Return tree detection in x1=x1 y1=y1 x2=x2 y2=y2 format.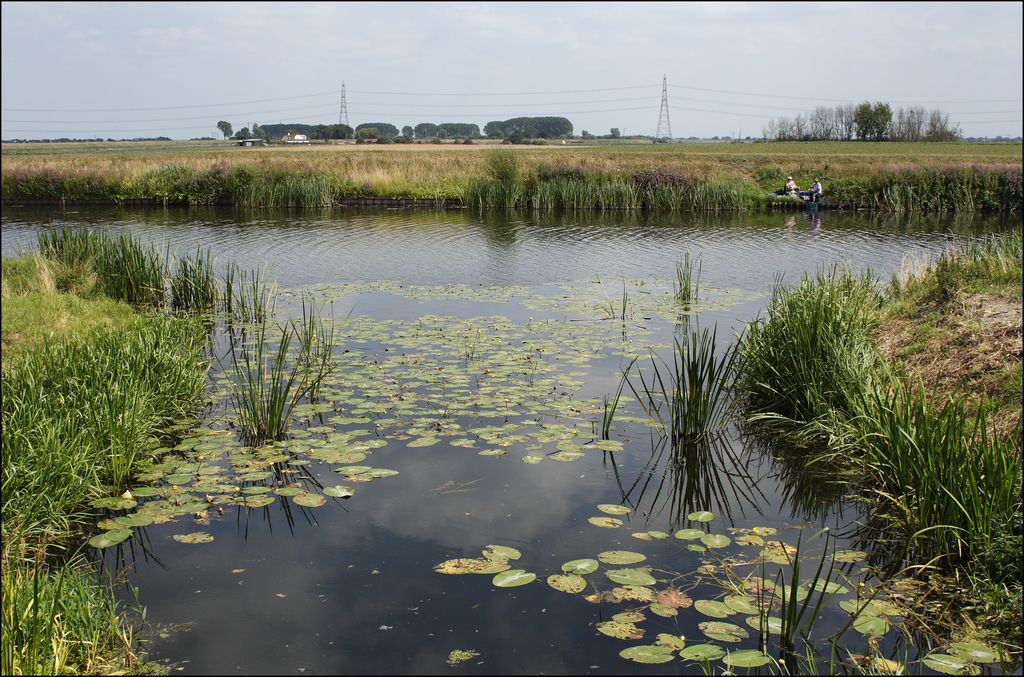
x1=400 y1=125 x2=411 y2=139.
